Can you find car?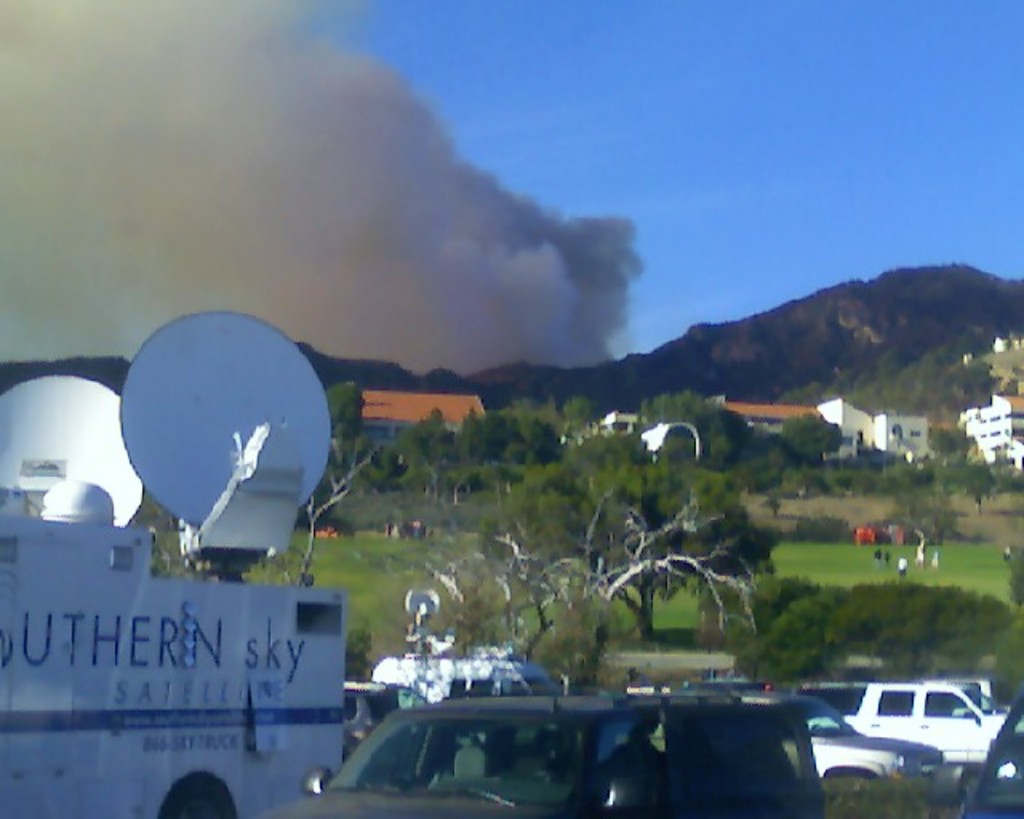
Yes, bounding box: BBox(694, 680, 949, 782).
